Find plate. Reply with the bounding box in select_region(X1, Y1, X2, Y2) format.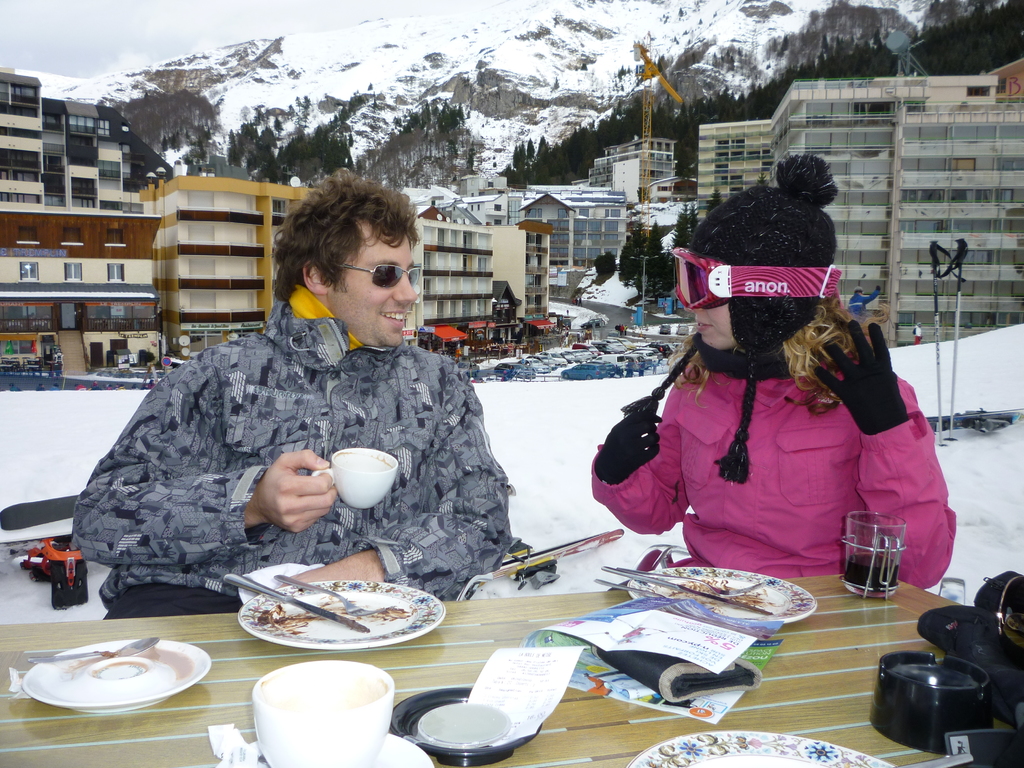
select_region(238, 732, 436, 767).
